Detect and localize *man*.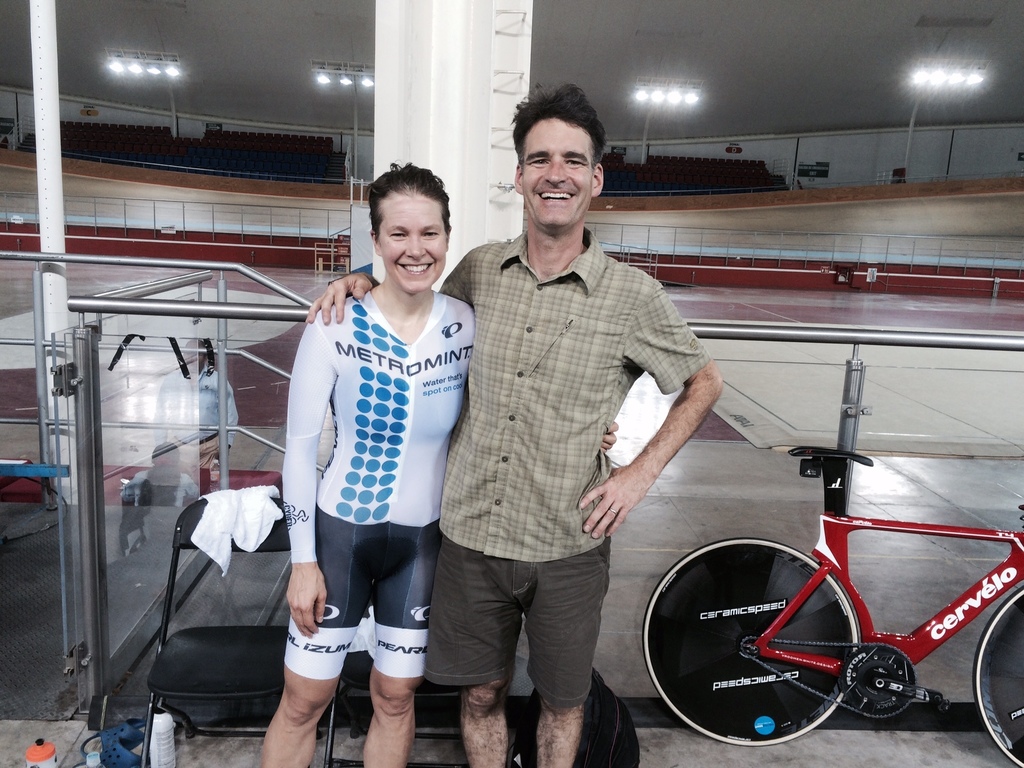
Localized at <region>148, 340, 237, 497</region>.
